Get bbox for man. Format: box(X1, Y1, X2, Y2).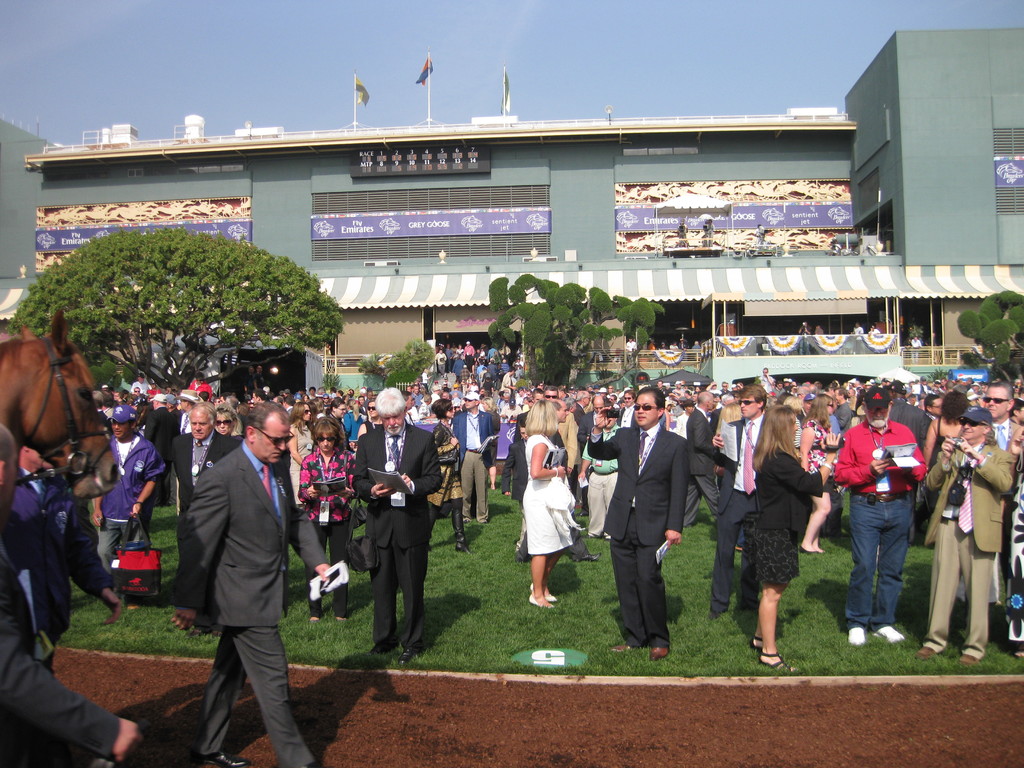
box(131, 385, 148, 399).
